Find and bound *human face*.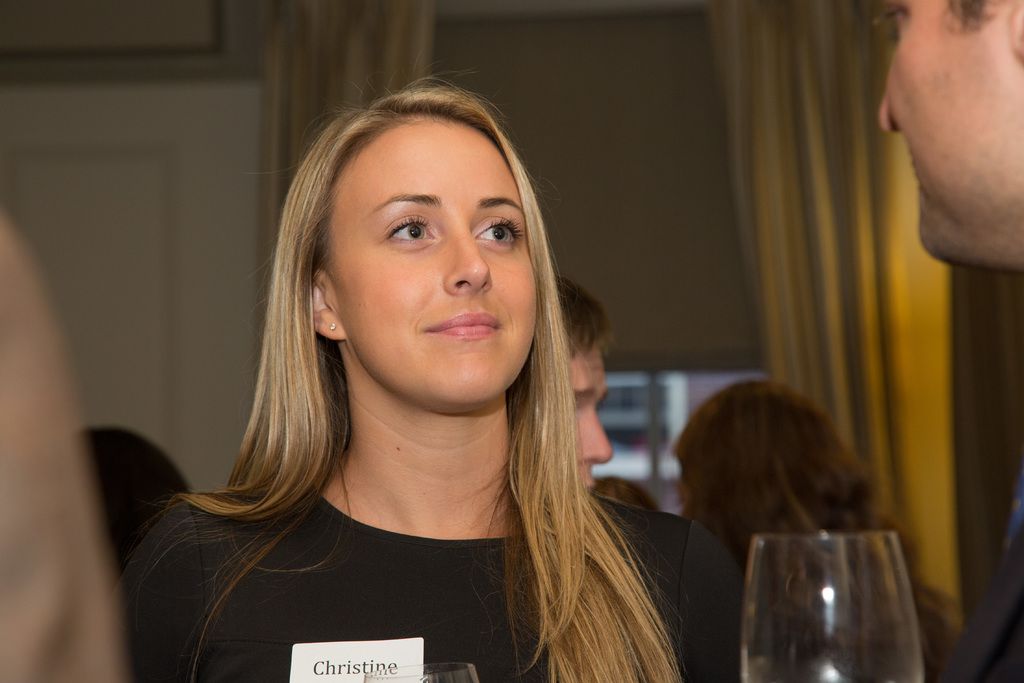
Bound: bbox=(321, 113, 540, 405).
